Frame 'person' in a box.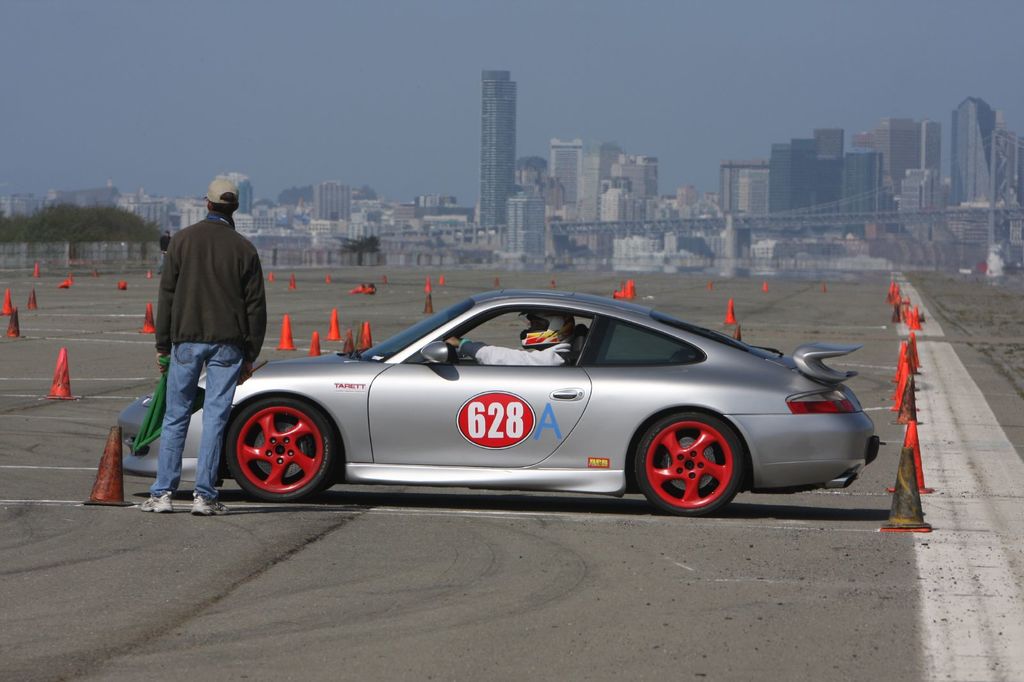
box=[201, 177, 239, 206].
